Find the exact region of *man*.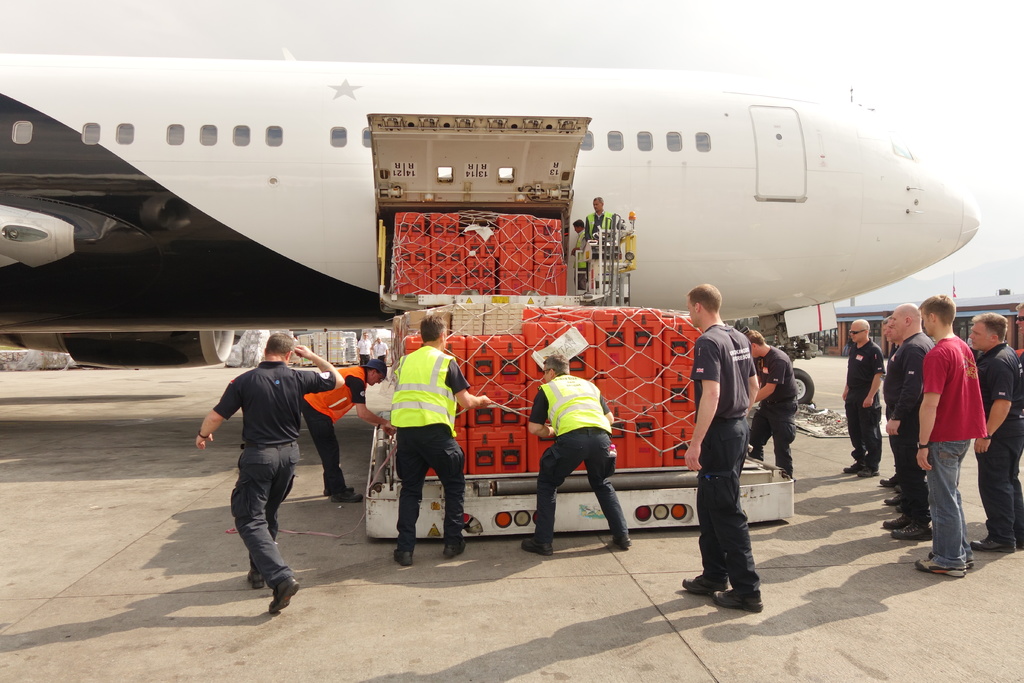
Exact region: l=396, t=313, r=495, b=564.
